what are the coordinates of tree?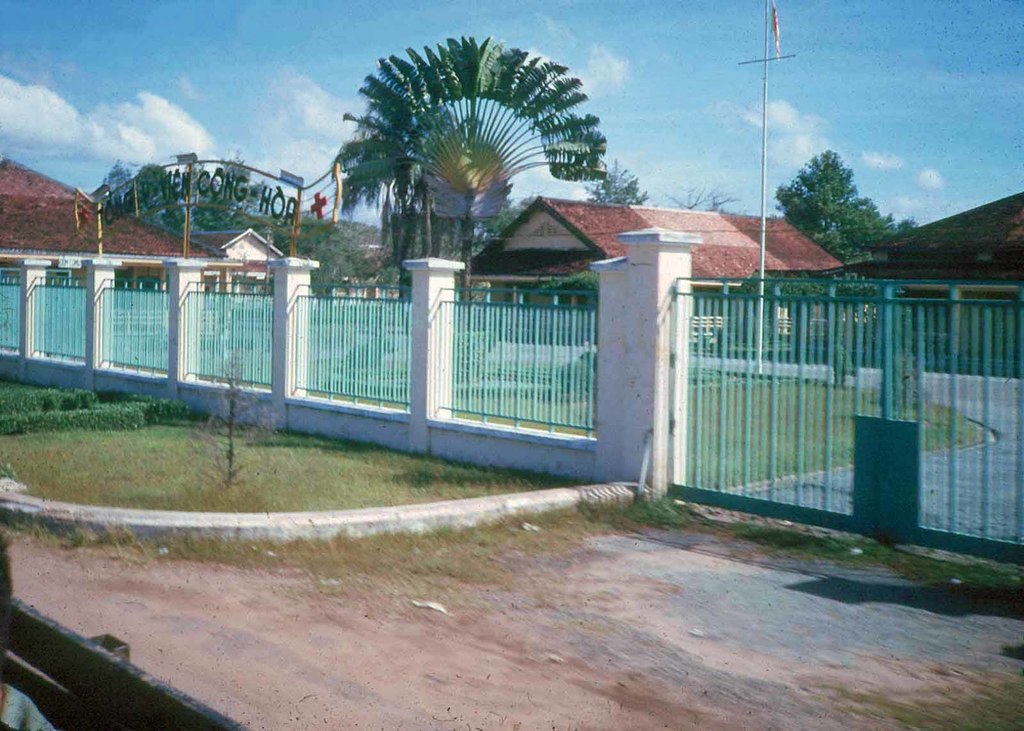
<region>99, 152, 268, 232</region>.
